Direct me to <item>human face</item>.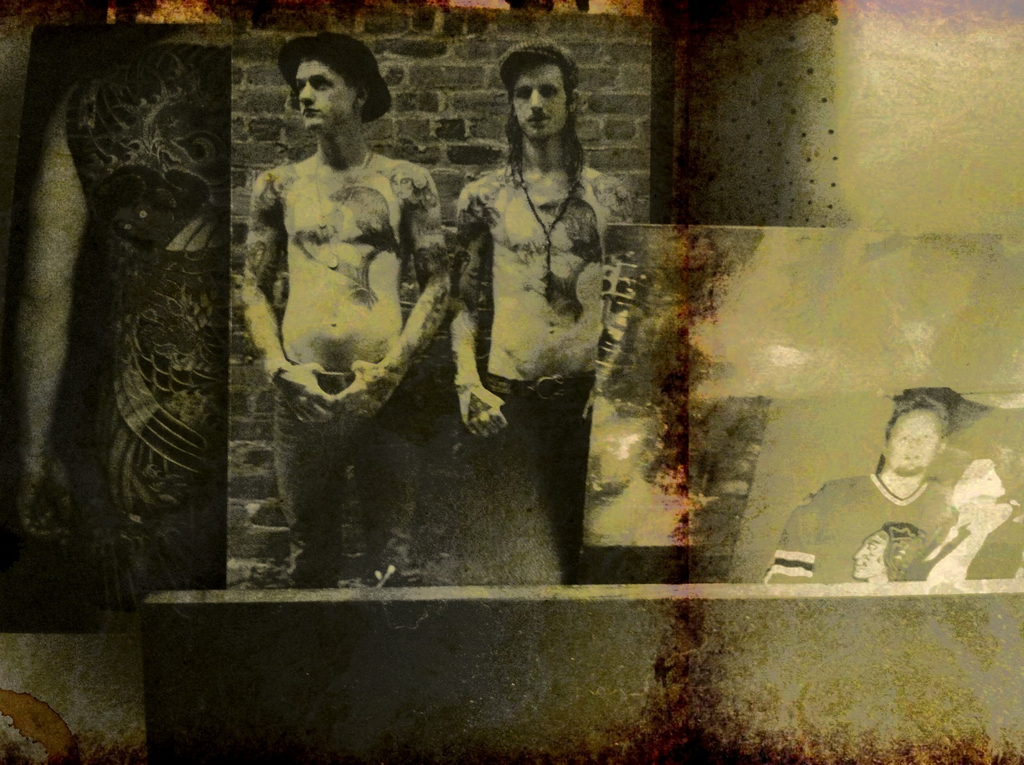
Direction: l=947, t=460, r=996, b=517.
